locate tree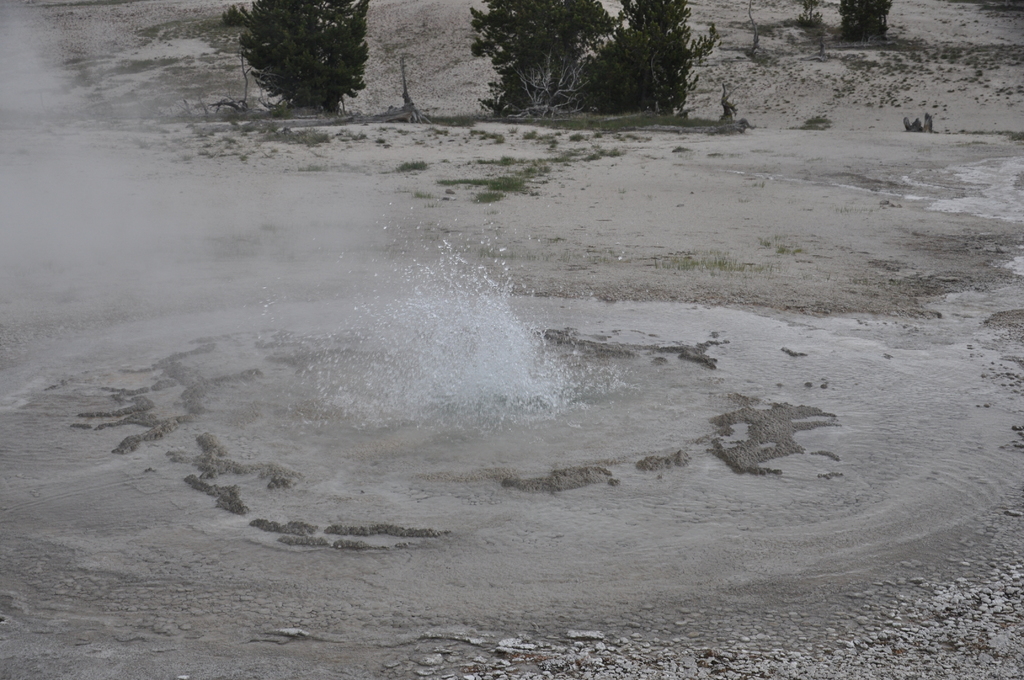
left=786, top=0, right=817, bottom=48
